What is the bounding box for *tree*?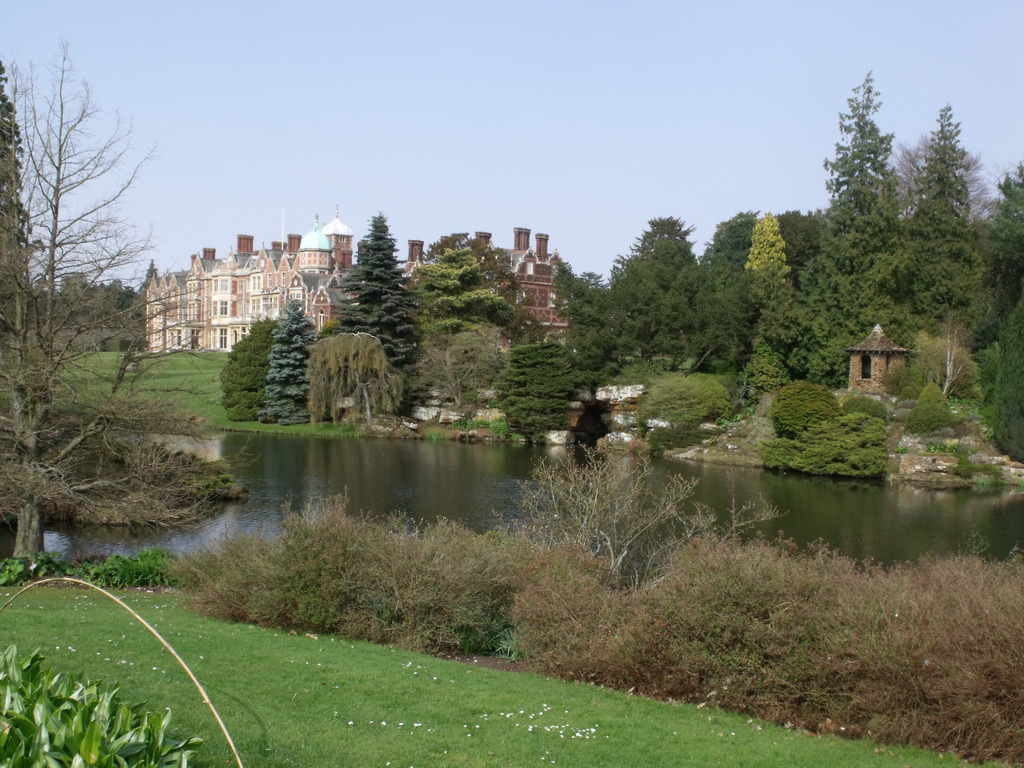
l=754, t=379, r=898, b=477.
